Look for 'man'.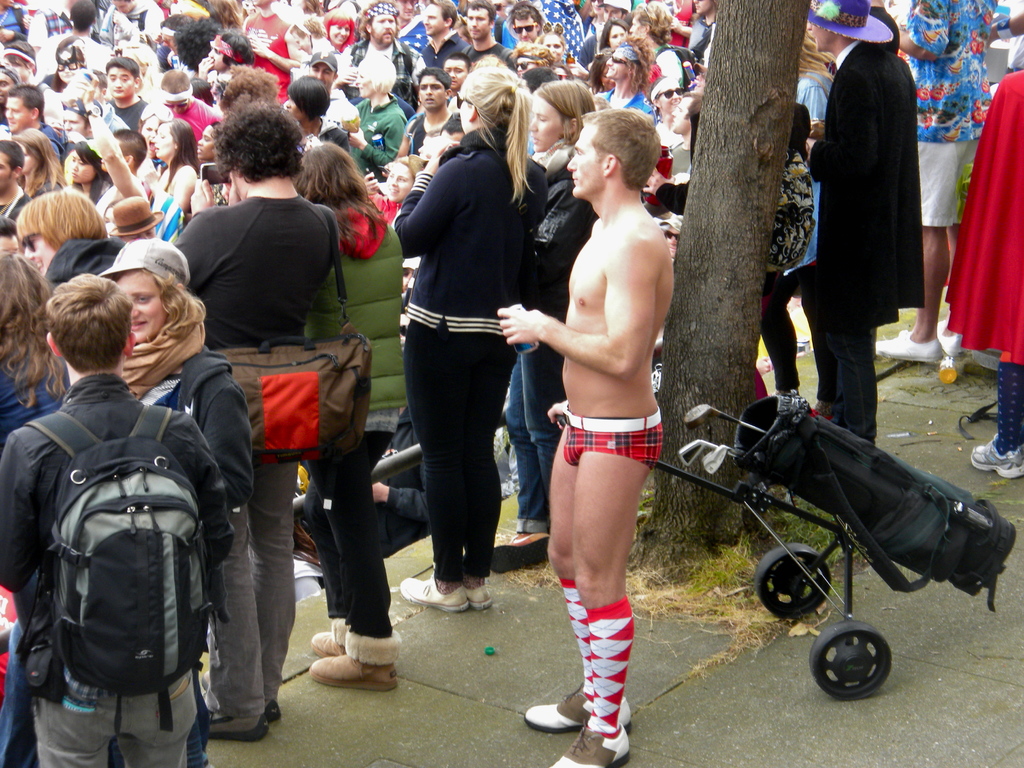
Found: select_region(871, 0, 996, 362).
